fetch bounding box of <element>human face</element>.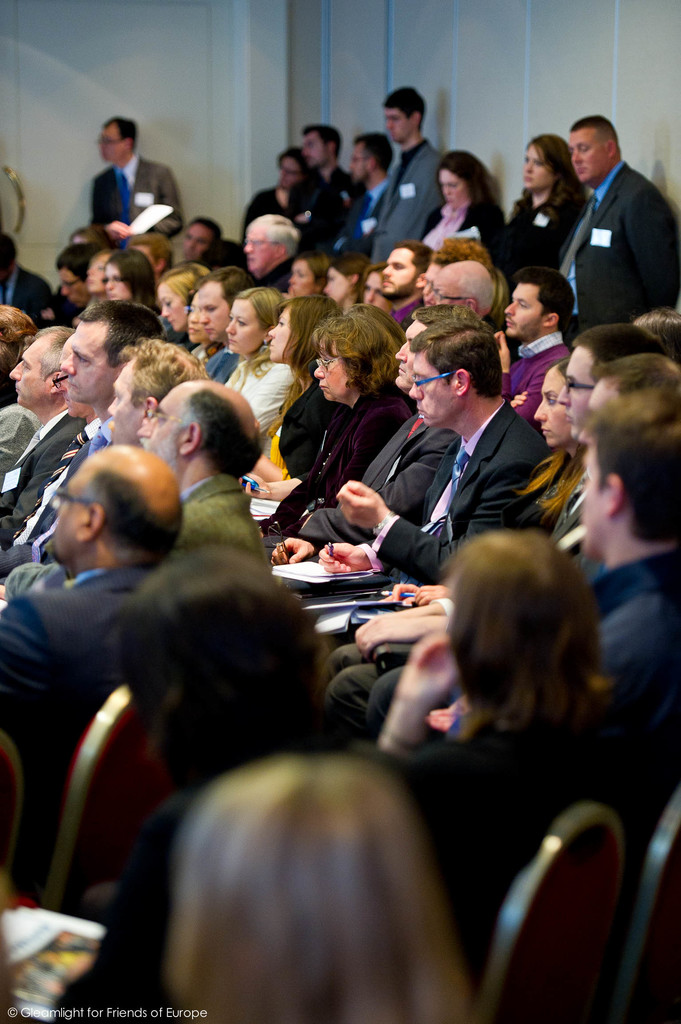
Bbox: box(133, 246, 161, 276).
